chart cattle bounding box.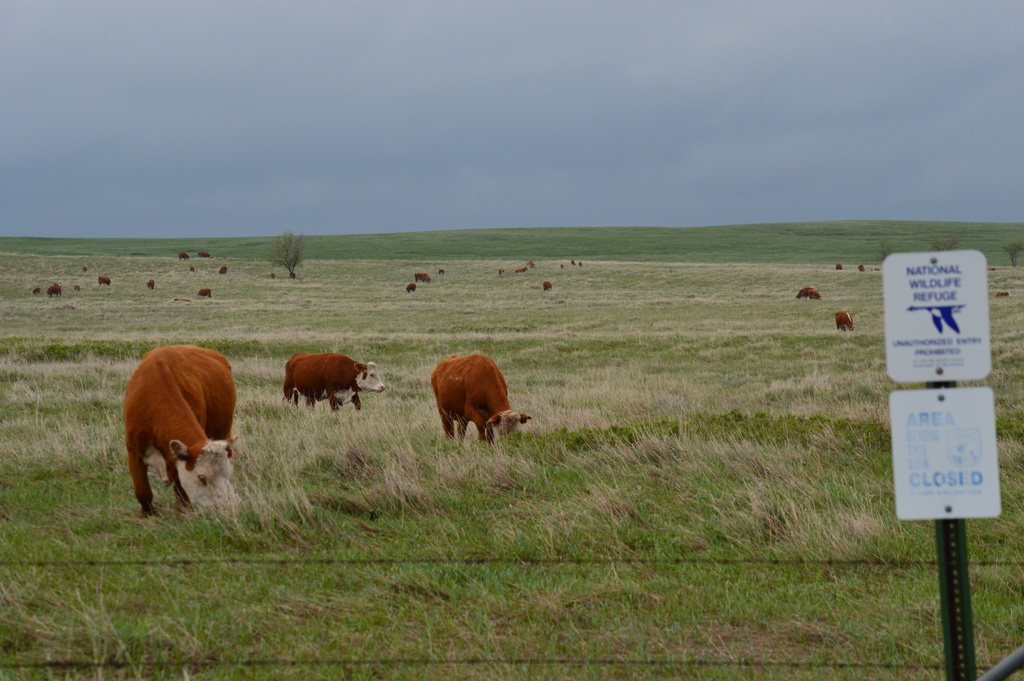
Charted: {"left": 45, "top": 284, "right": 63, "bottom": 298}.
